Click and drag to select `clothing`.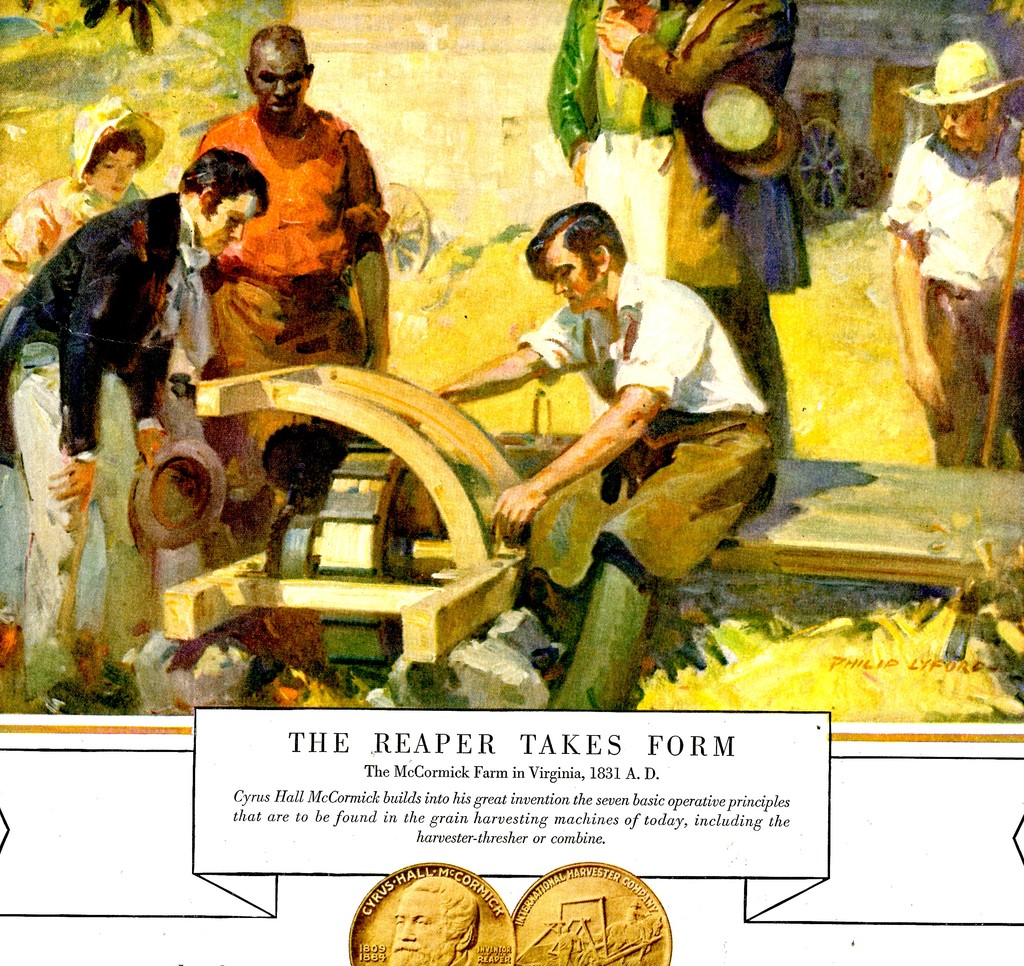
Selection: [635,0,808,412].
